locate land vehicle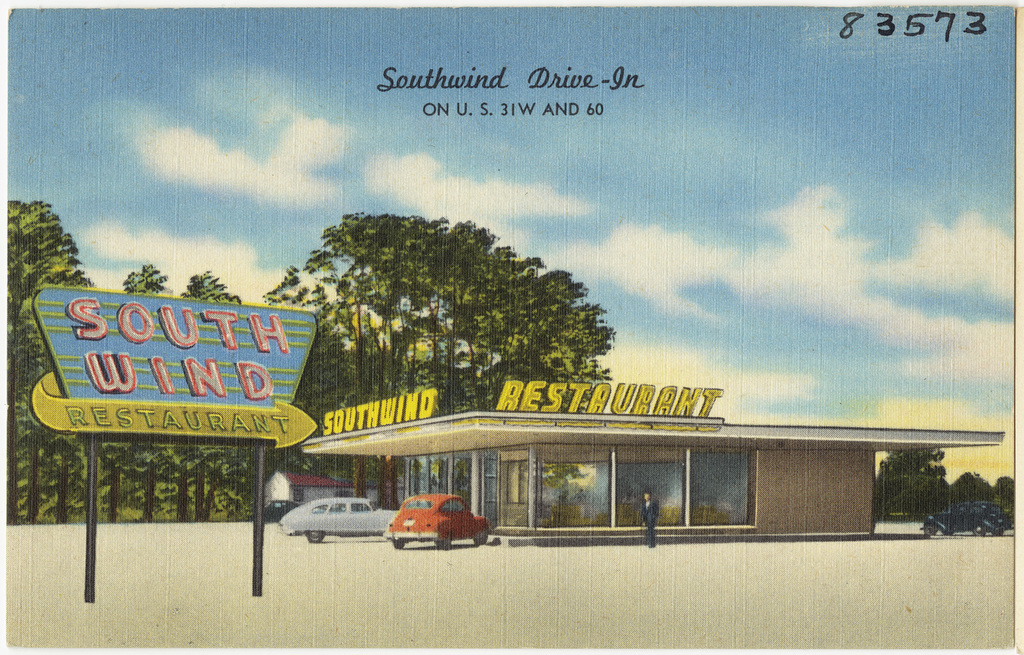
246,499,301,522
